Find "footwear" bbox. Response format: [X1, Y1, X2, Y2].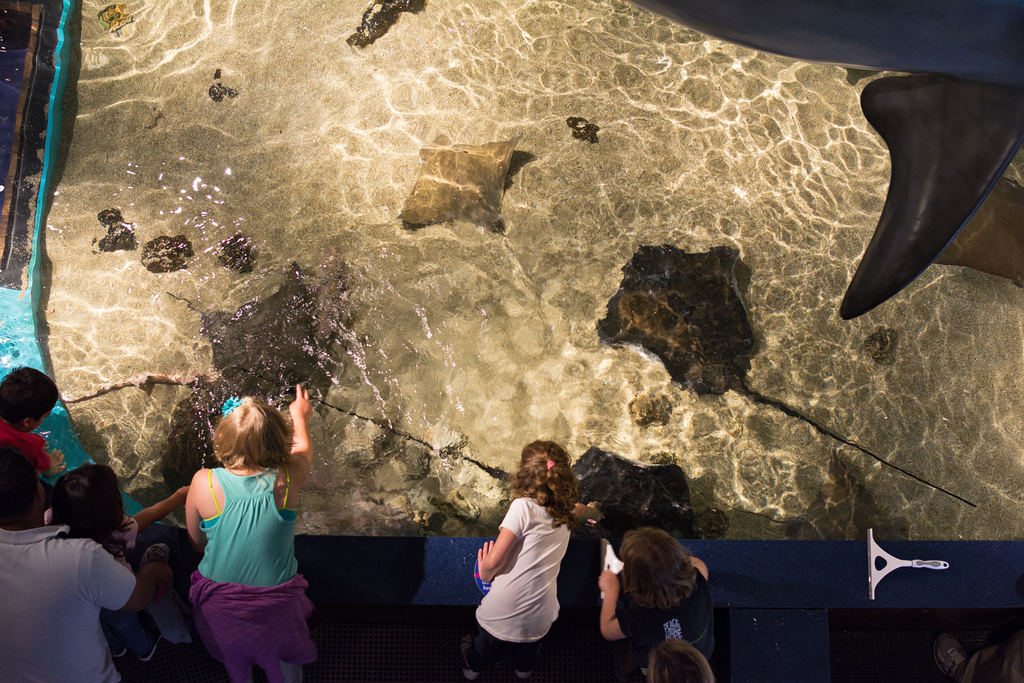
[934, 631, 964, 682].
